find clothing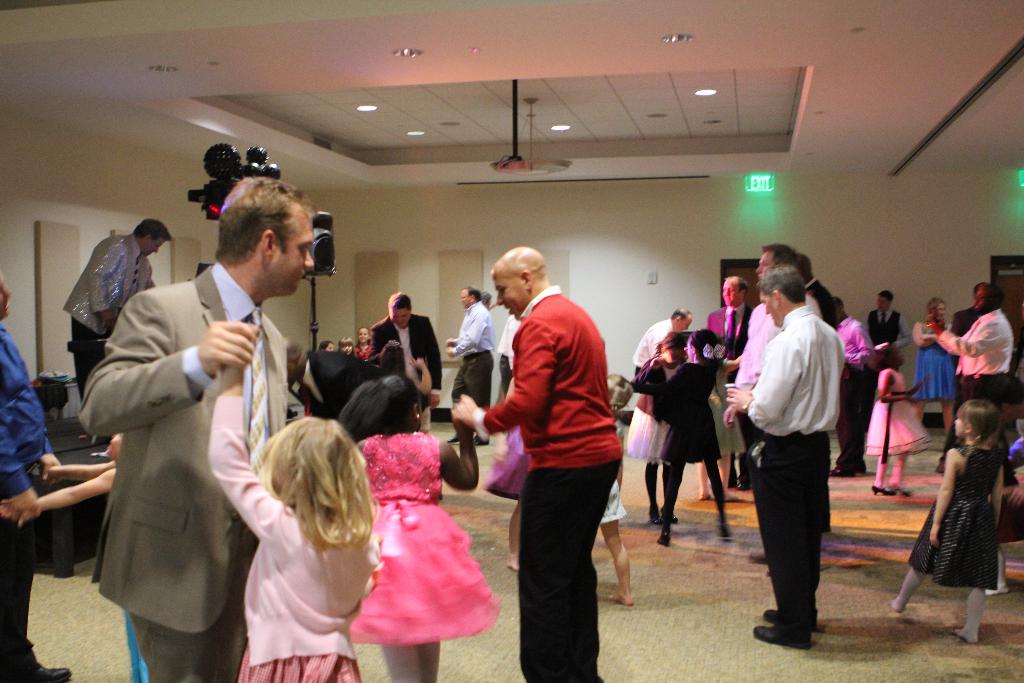
BBox(458, 302, 497, 405)
